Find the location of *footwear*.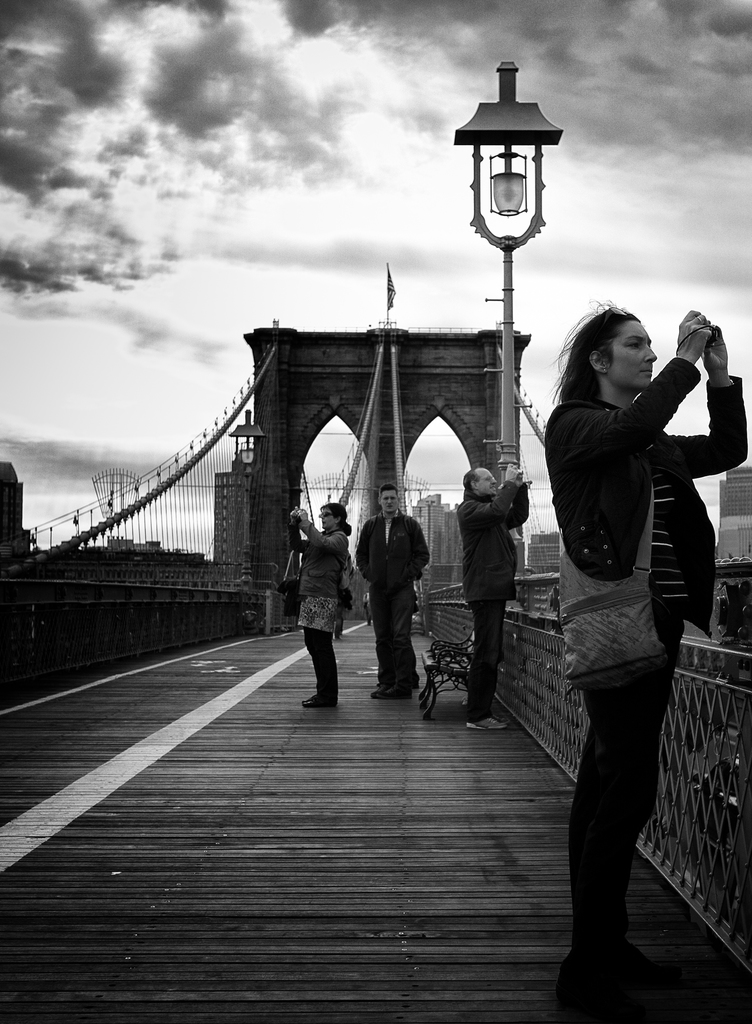
Location: {"x1": 466, "y1": 715, "x2": 508, "y2": 729}.
